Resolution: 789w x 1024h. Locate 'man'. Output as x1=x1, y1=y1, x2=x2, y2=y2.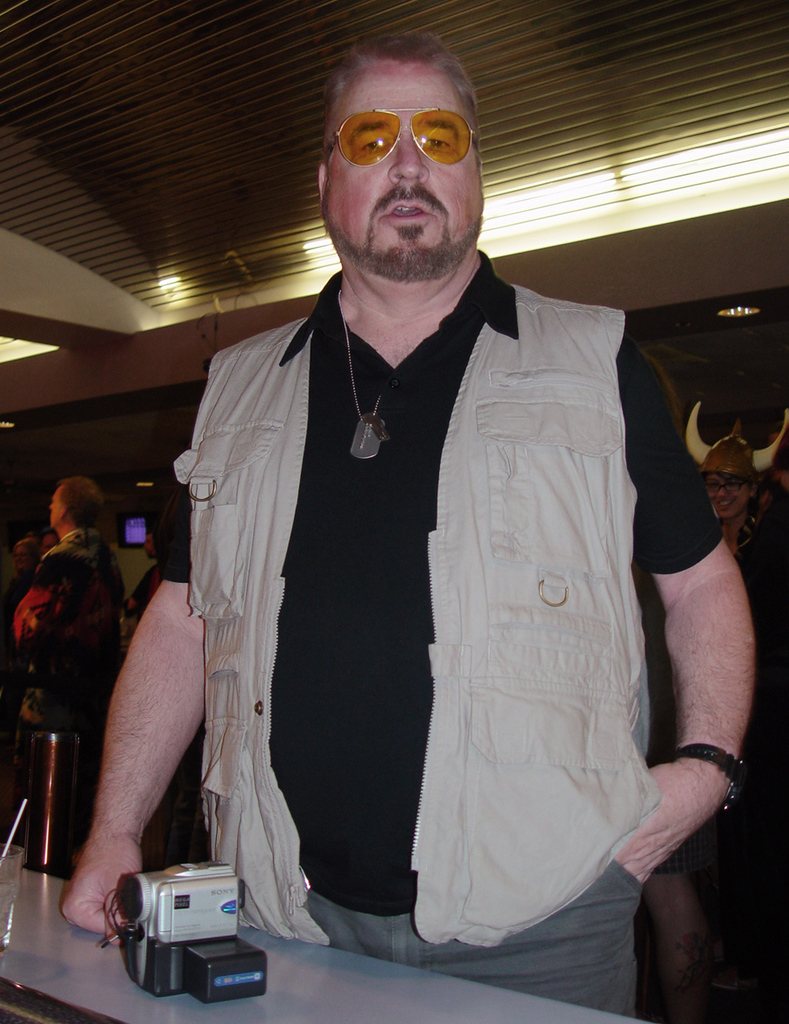
x1=127, y1=74, x2=682, y2=1003.
